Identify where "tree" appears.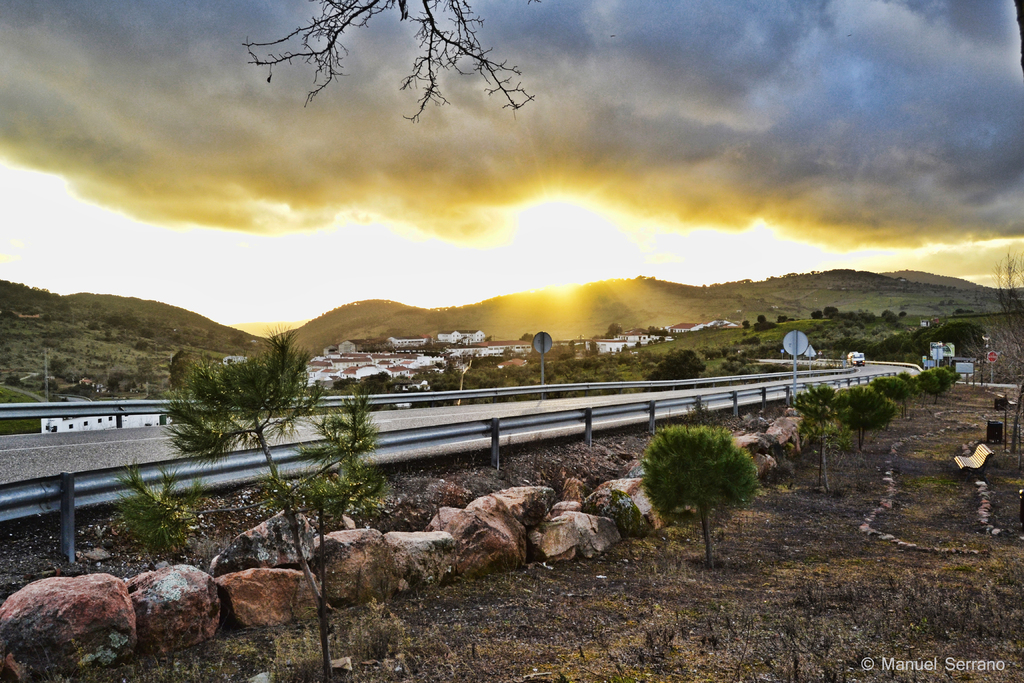
Appears at BBox(108, 312, 378, 620).
